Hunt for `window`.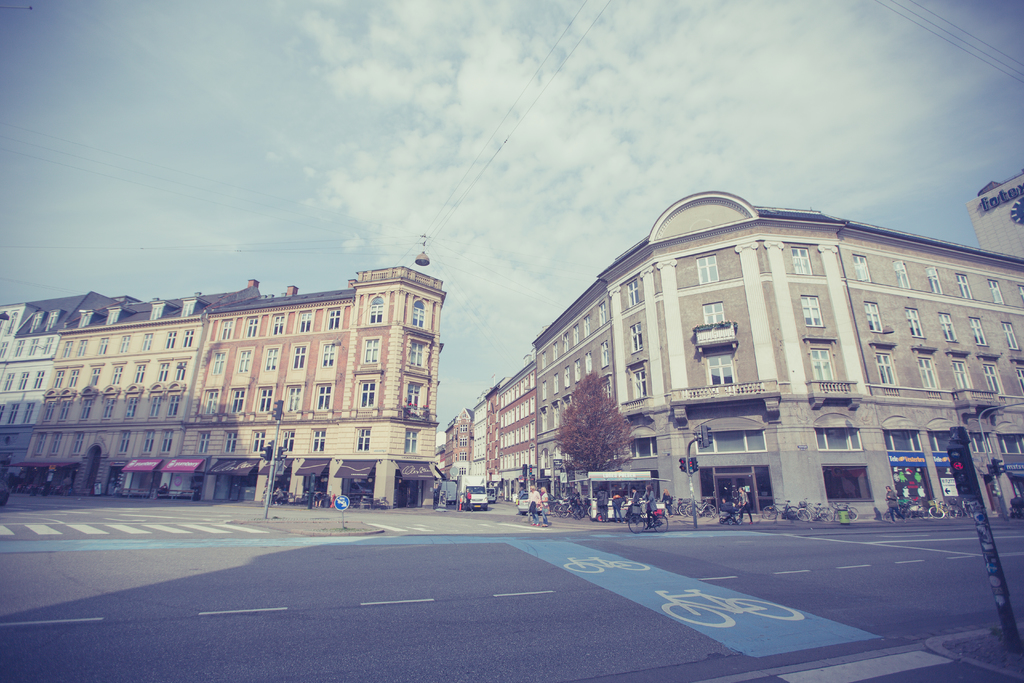
Hunted down at {"left": 810, "top": 347, "right": 833, "bottom": 378}.
